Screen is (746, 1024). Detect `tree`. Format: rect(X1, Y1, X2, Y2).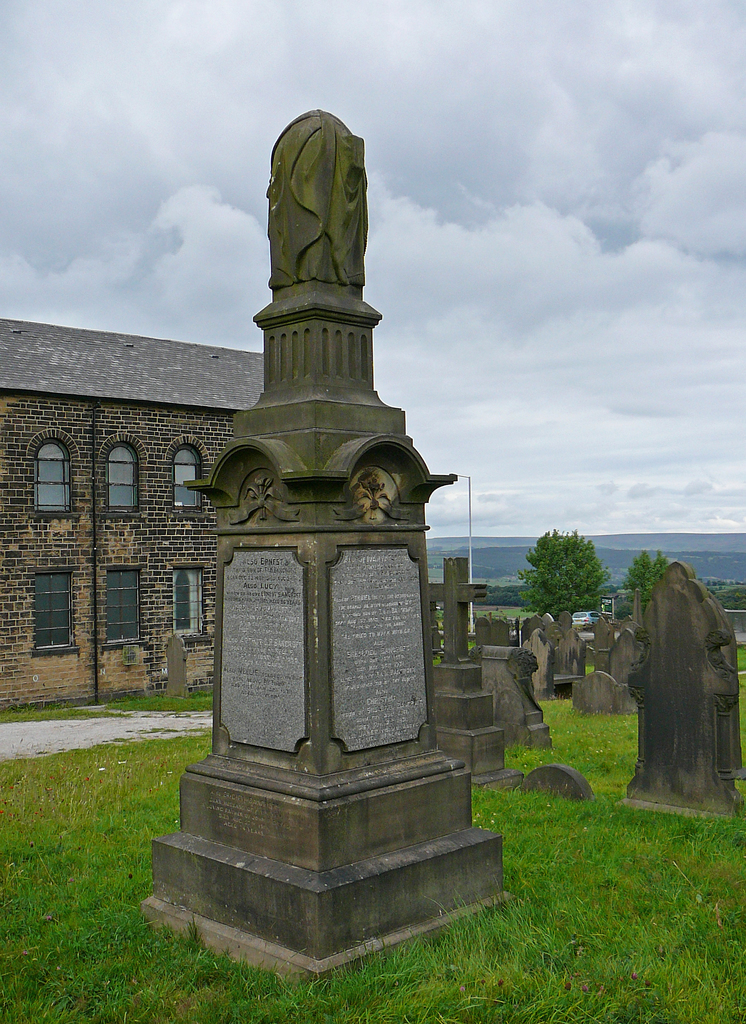
rect(605, 538, 692, 614).
